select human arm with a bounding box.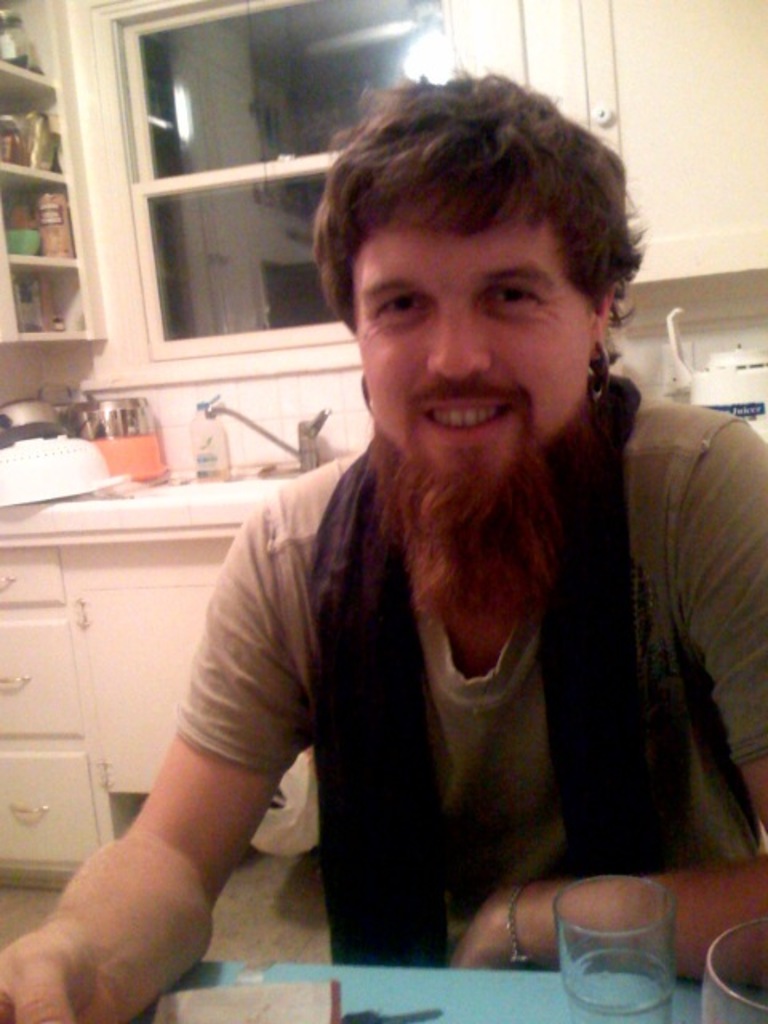
[438, 413, 766, 970].
